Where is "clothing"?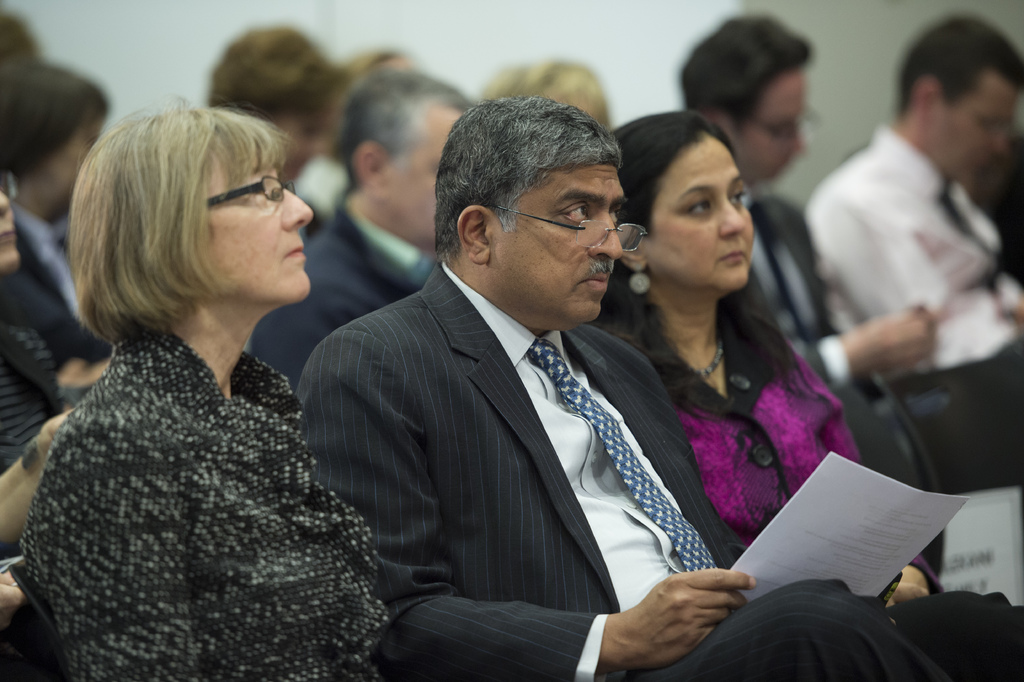
detection(733, 182, 900, 483).
